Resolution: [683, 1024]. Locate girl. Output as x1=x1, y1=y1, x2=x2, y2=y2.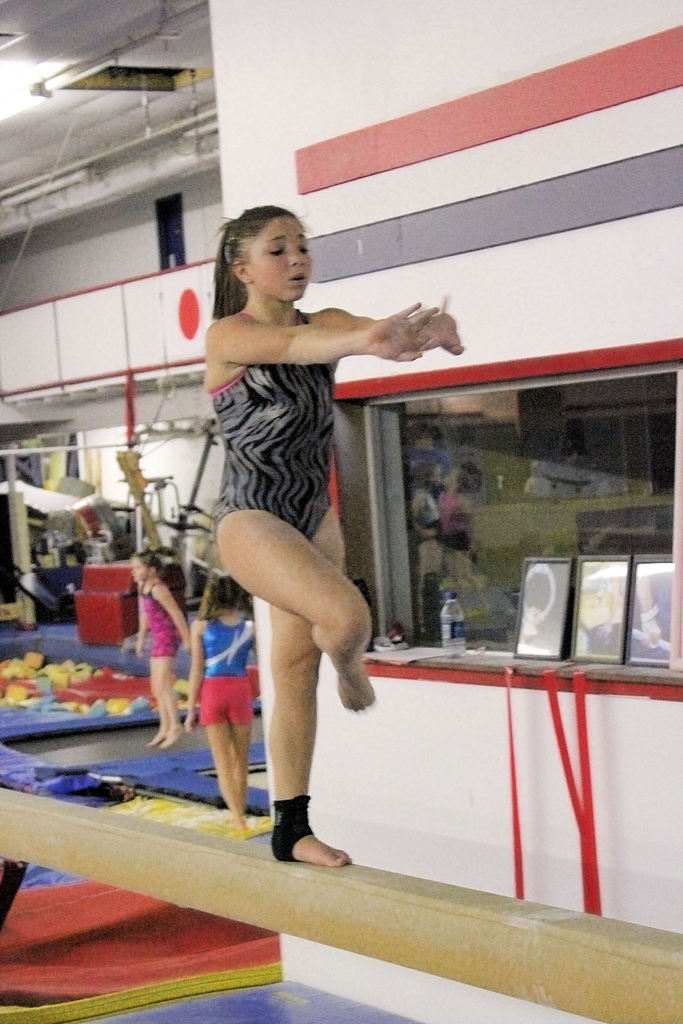
x1=136, y1=548, x2=184, y2=748.
